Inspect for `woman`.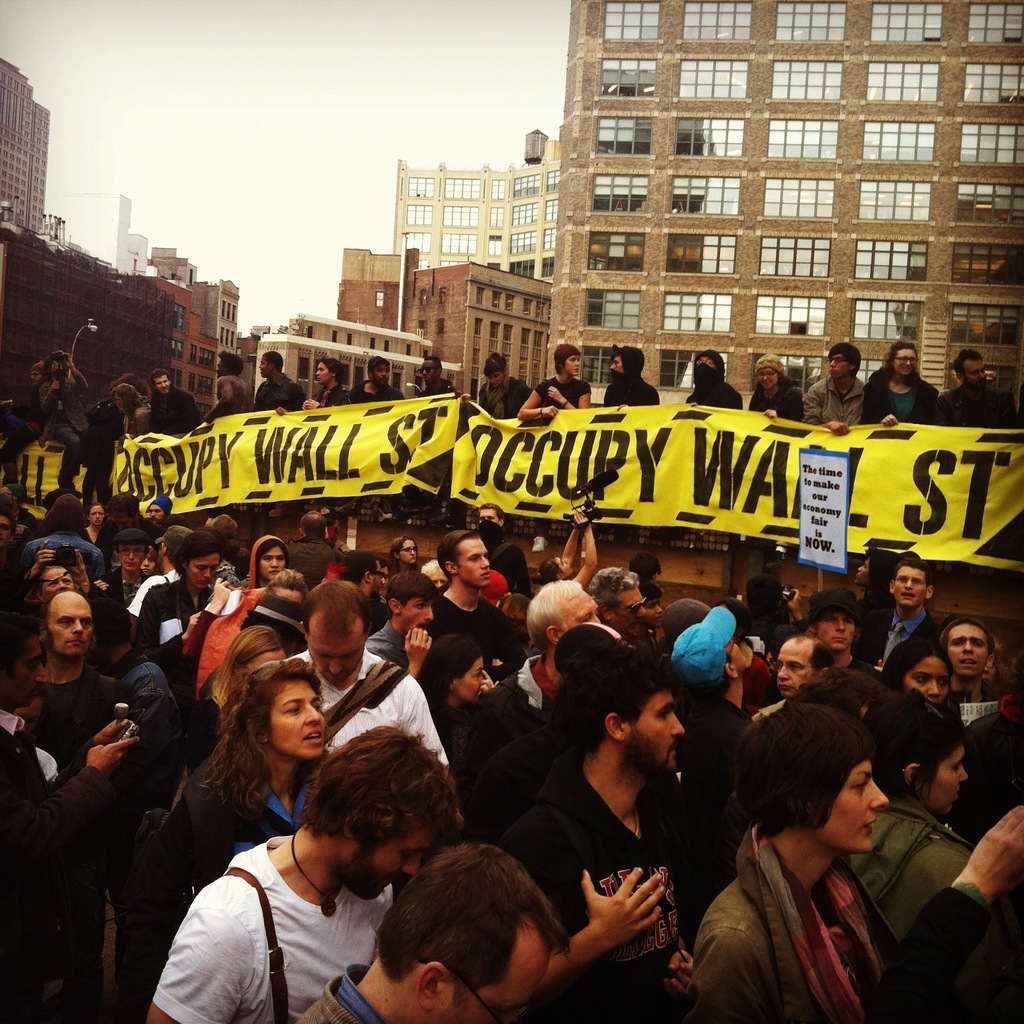
Inspection: {"x1": 300, "y1": 358, "x2": 355, "y2": 406}.
